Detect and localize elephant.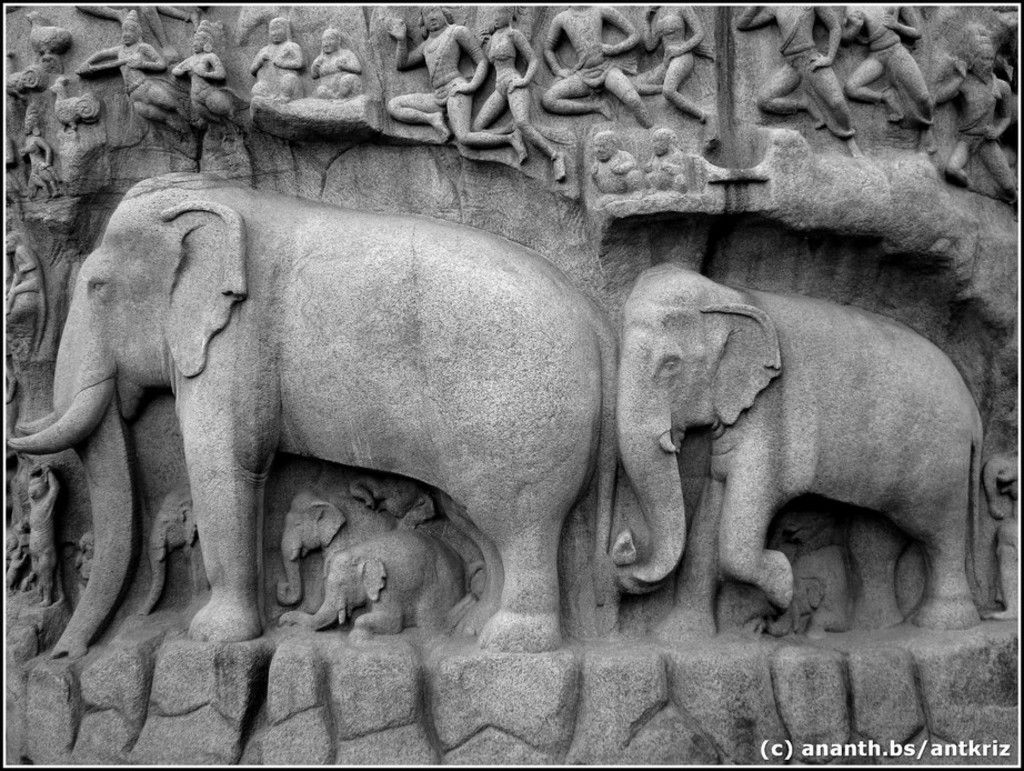
Localized at 0,154,640,694.
